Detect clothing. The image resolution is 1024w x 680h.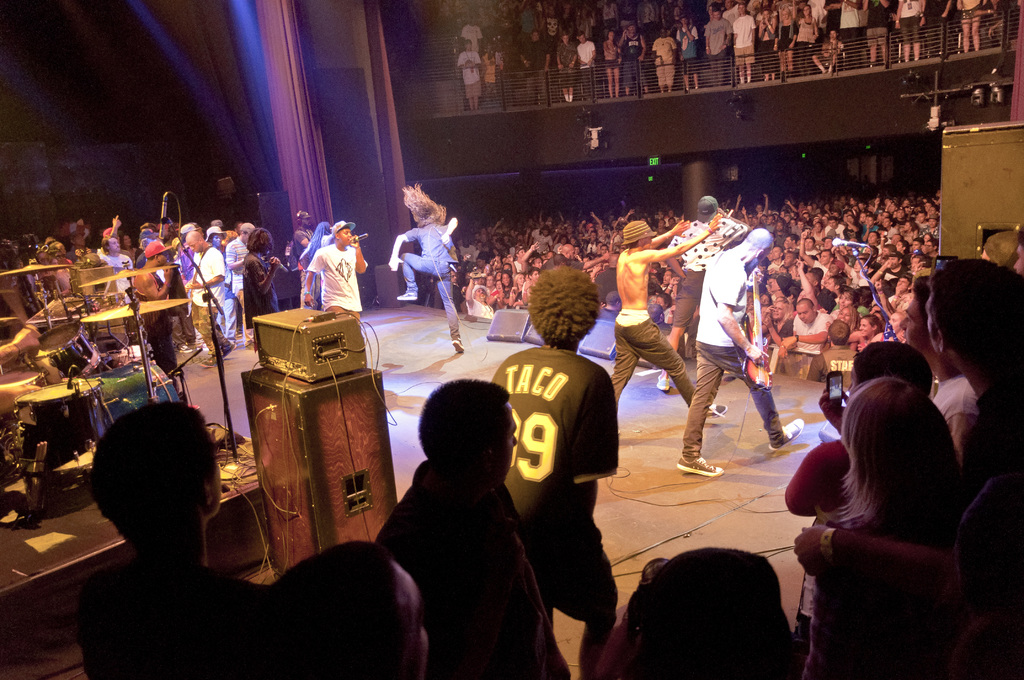
[left=652, top=35, right=675, bottom=93].
